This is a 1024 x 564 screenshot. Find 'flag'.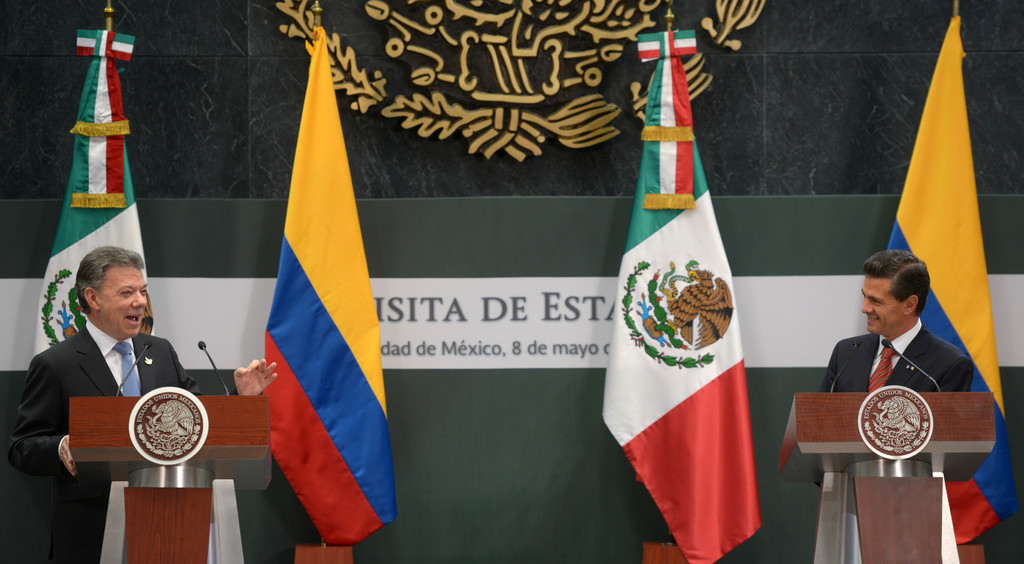
Bounding box: crop(884, 6, 1014, 563).
